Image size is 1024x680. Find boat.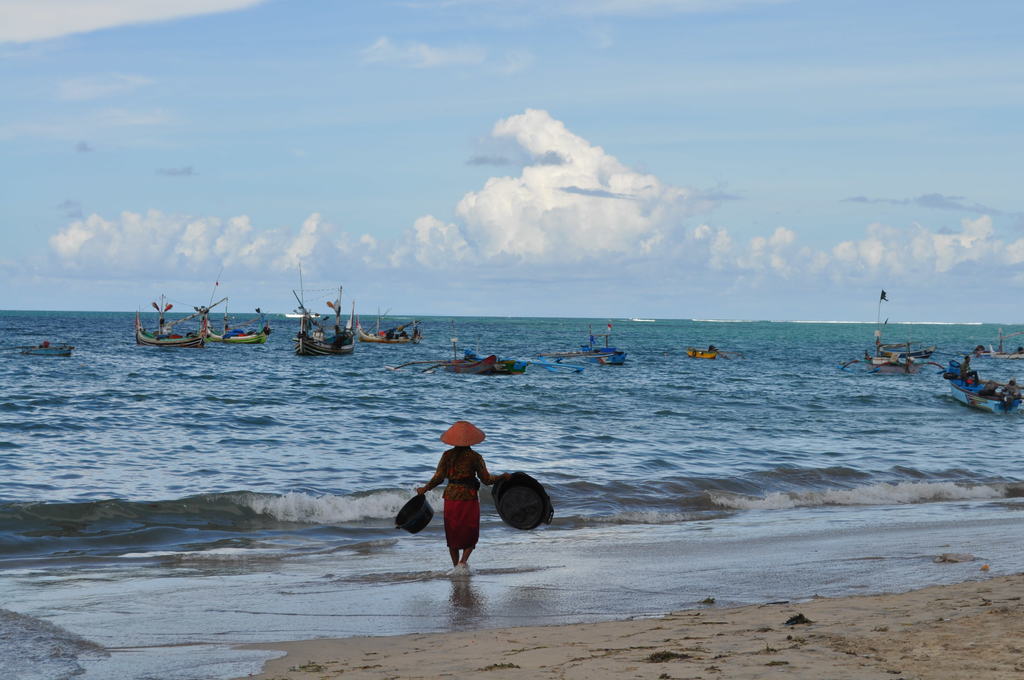
pyautogui.locateOnScreen(685, 345, 718, 361).
